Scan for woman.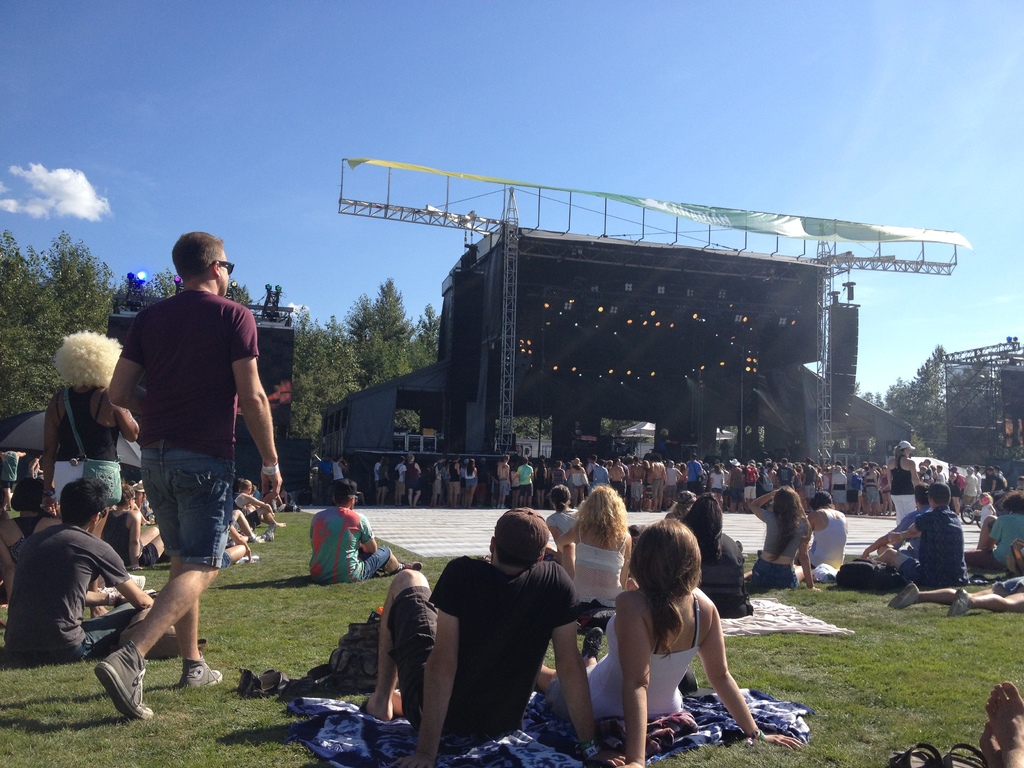
Scan result: <region>0, 473, 61, 603</region>.
